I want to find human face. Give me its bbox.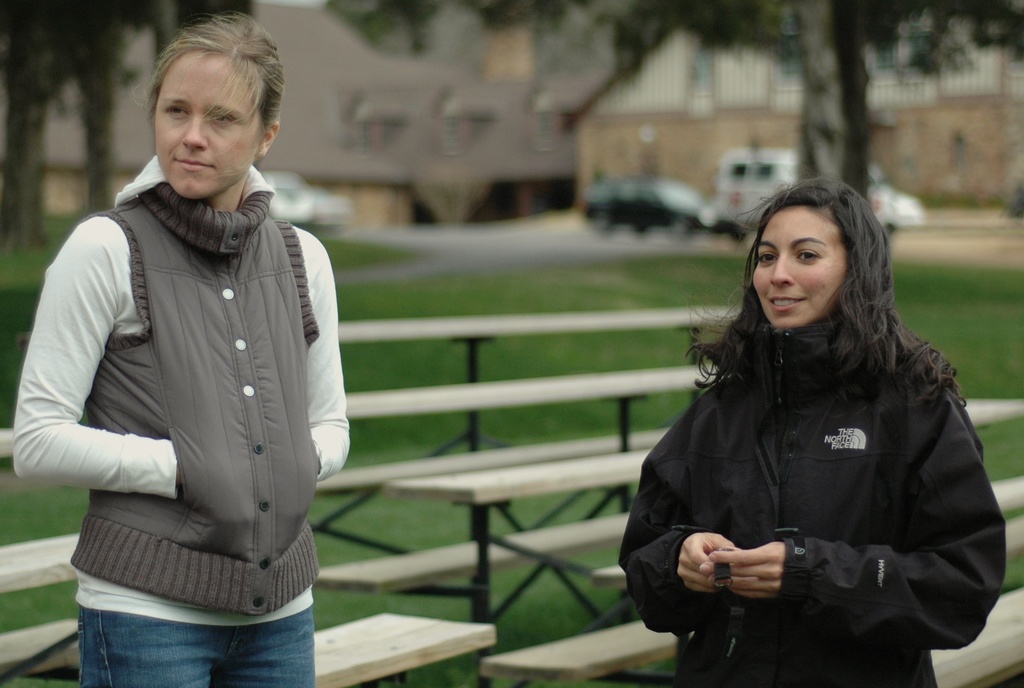
{"left": 748, "top": 200, "right": 849, "bottom": 329}.
